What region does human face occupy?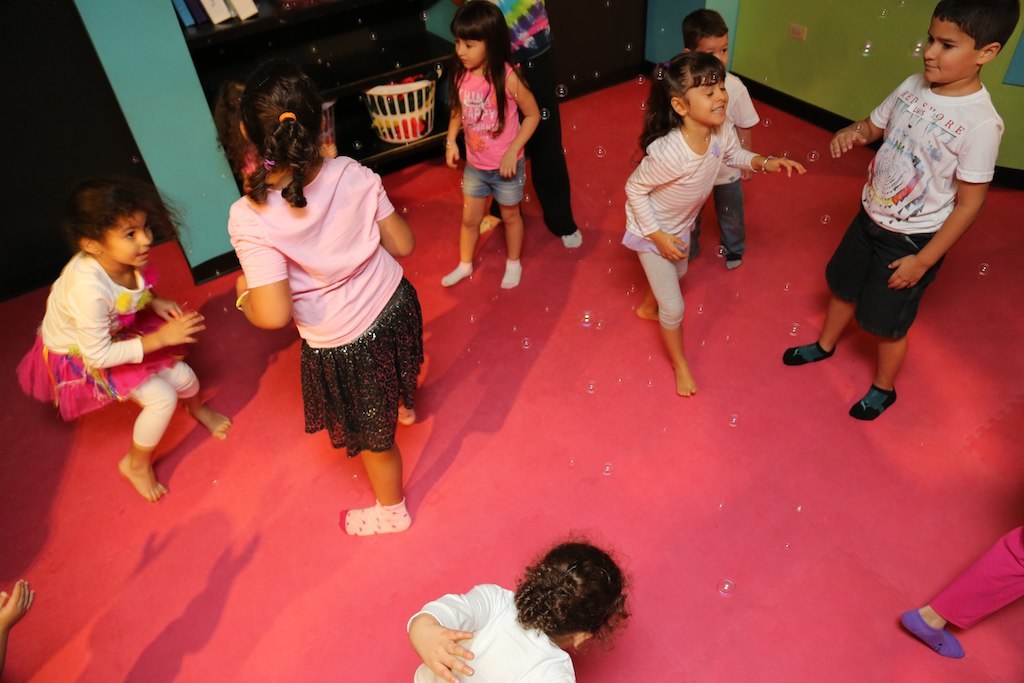
bbox(696, 36, 727, 60).
